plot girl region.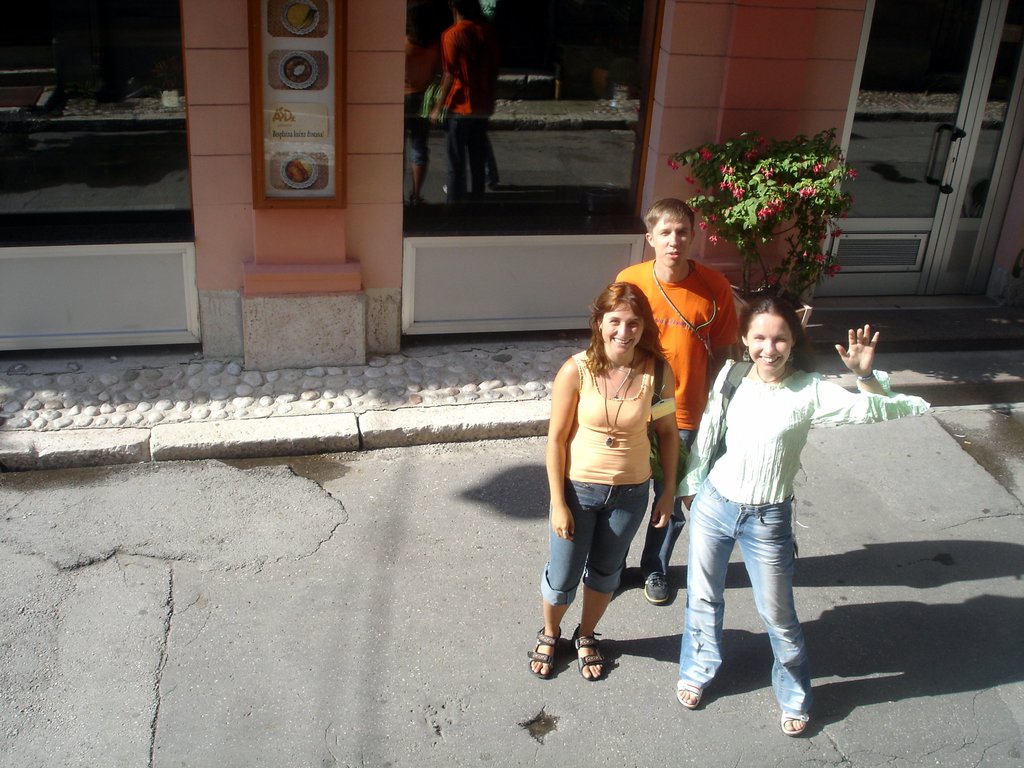
Plotted at <box>674,294,929,733</box>.
